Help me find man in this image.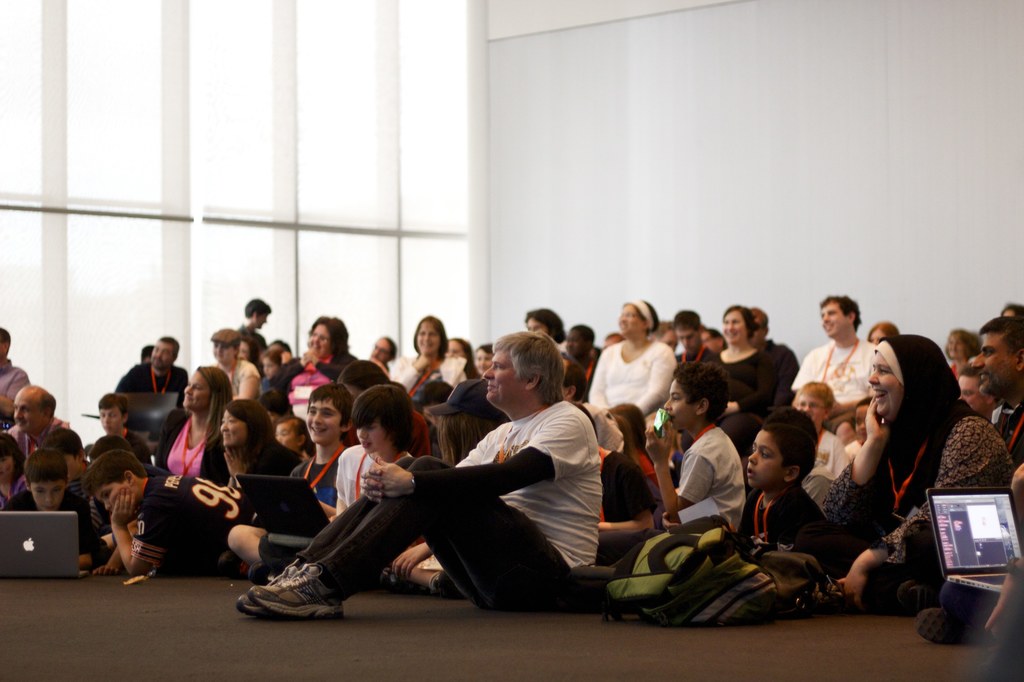
Found it: [967,315,1023,466].
